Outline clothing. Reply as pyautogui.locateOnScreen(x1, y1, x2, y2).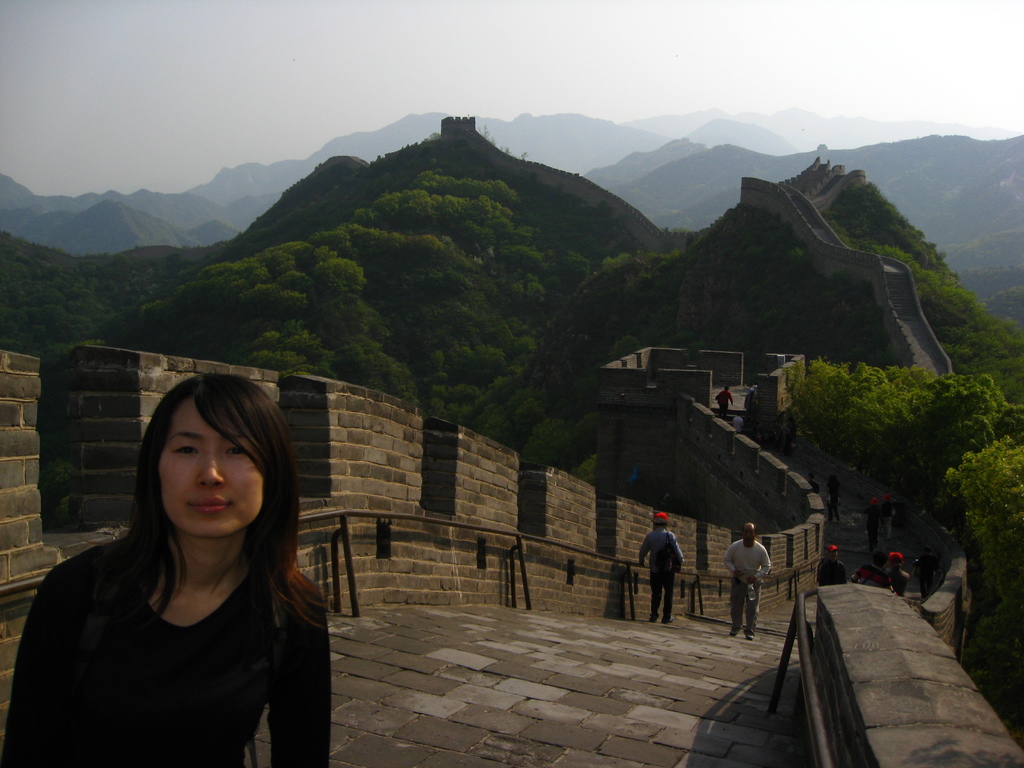
pyautogui.locateOnScreen(725, 539, 772, 637).
